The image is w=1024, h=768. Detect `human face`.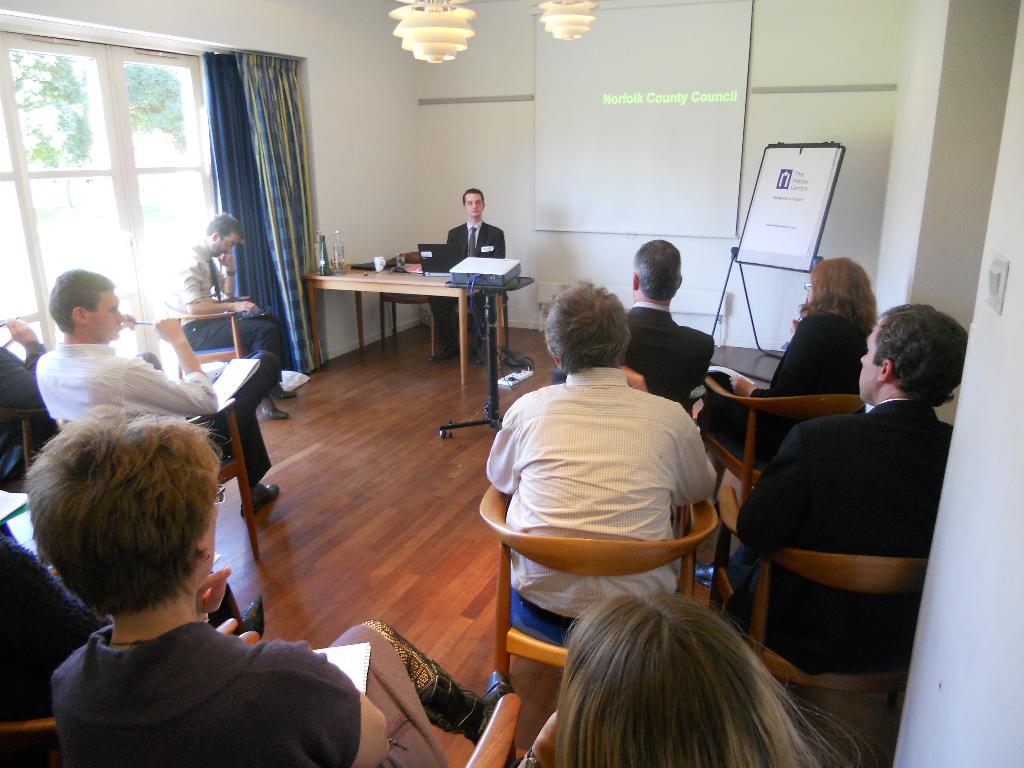
Detection: Rect(85, 289, 122, 339).
